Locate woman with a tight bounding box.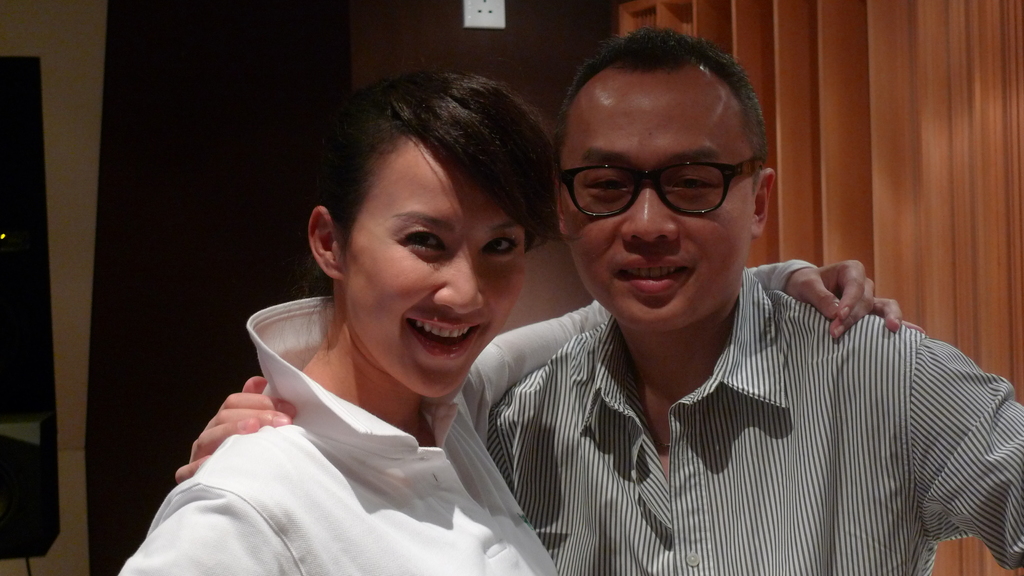
bbox=(167, 66, 844, 566).
